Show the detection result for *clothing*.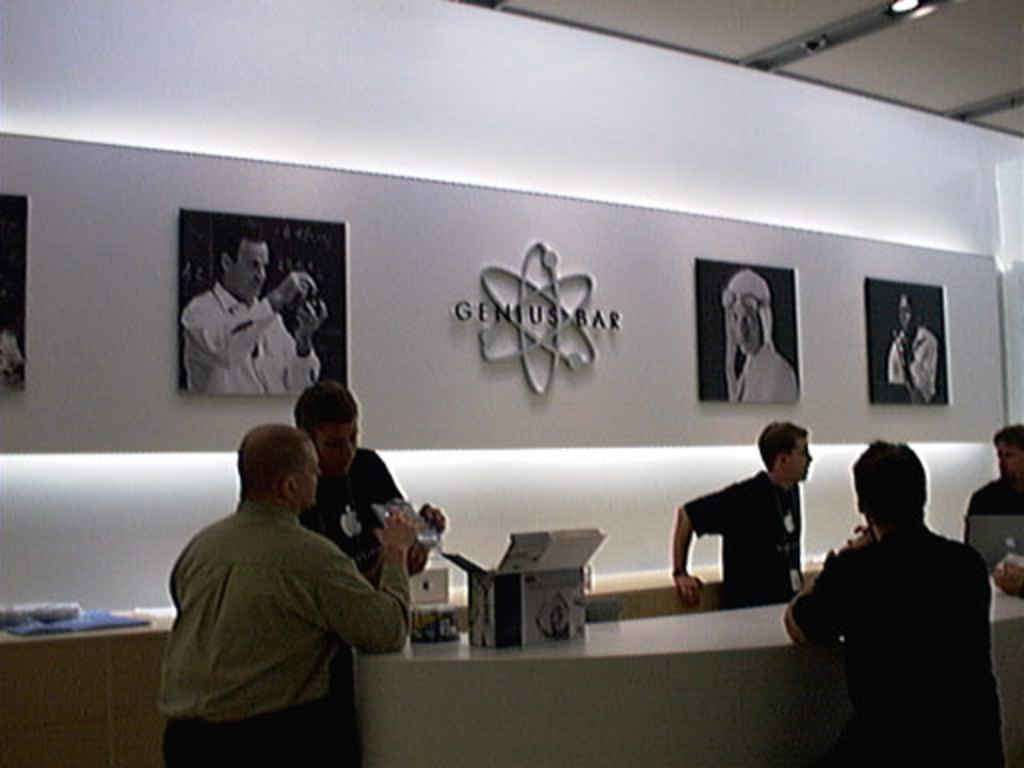
Rect(792, 524, 1006, 766).
